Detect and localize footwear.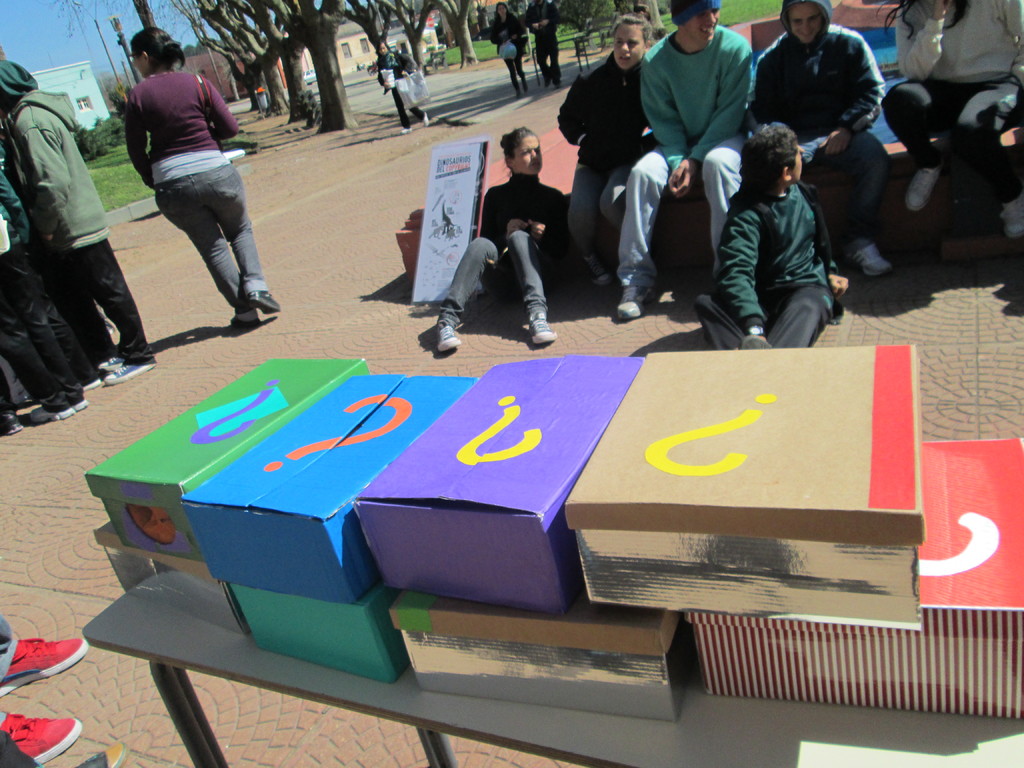
Localized at <box>524,311,557,340</box>.
